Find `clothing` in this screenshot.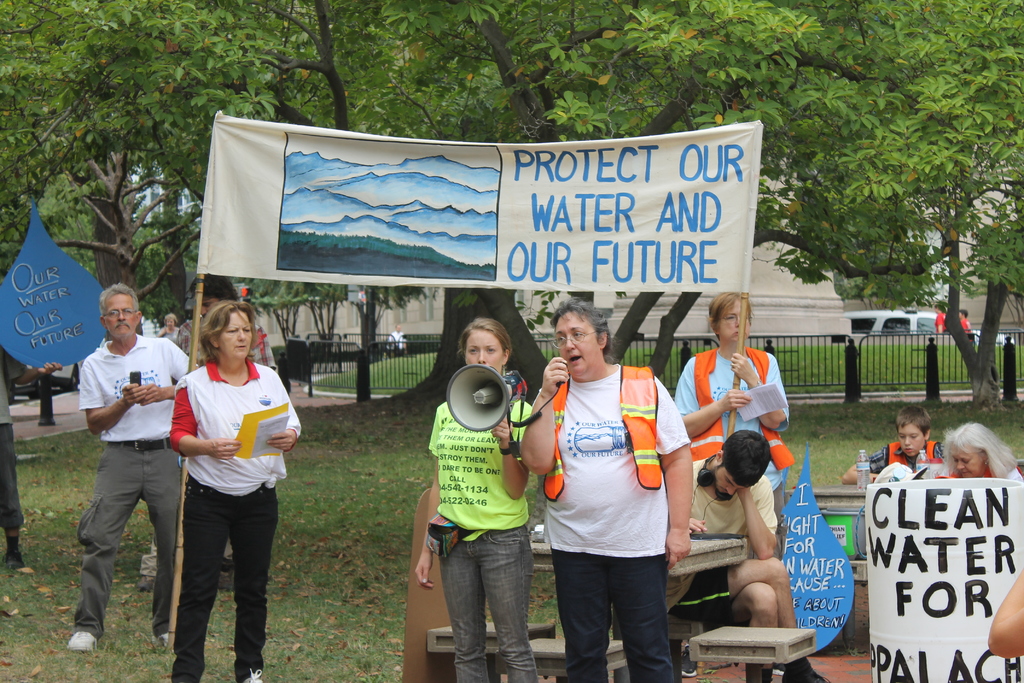
The bounding box for `clothing` is bbox=(0, 346, 27, 547).
